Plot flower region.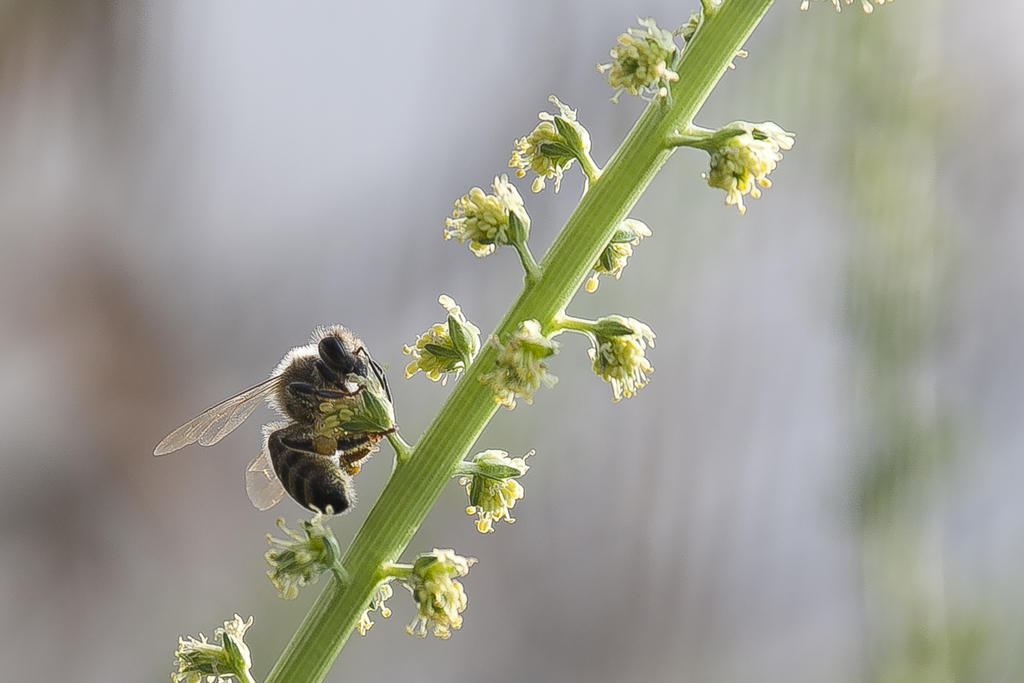
Plotted at {"x1": 173, "y1": 610, "x2": 257, "y2": 682}.
